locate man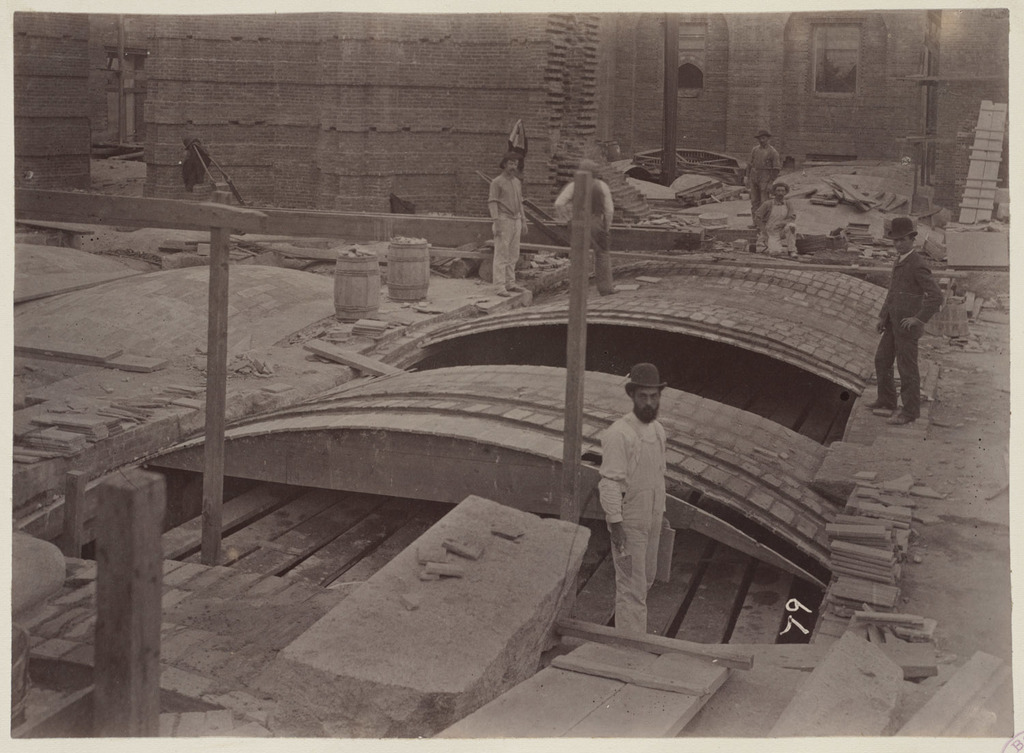
<region>599, 358, 675, 636</region>
